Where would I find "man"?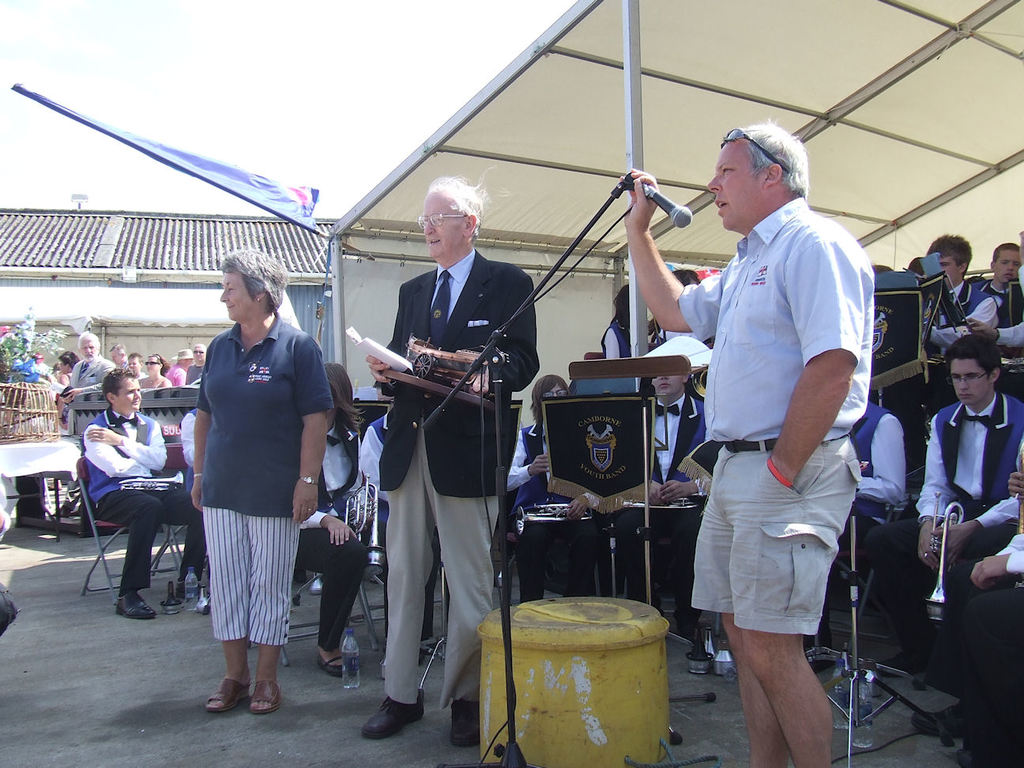
At box(974, 242, 1021, 306).
